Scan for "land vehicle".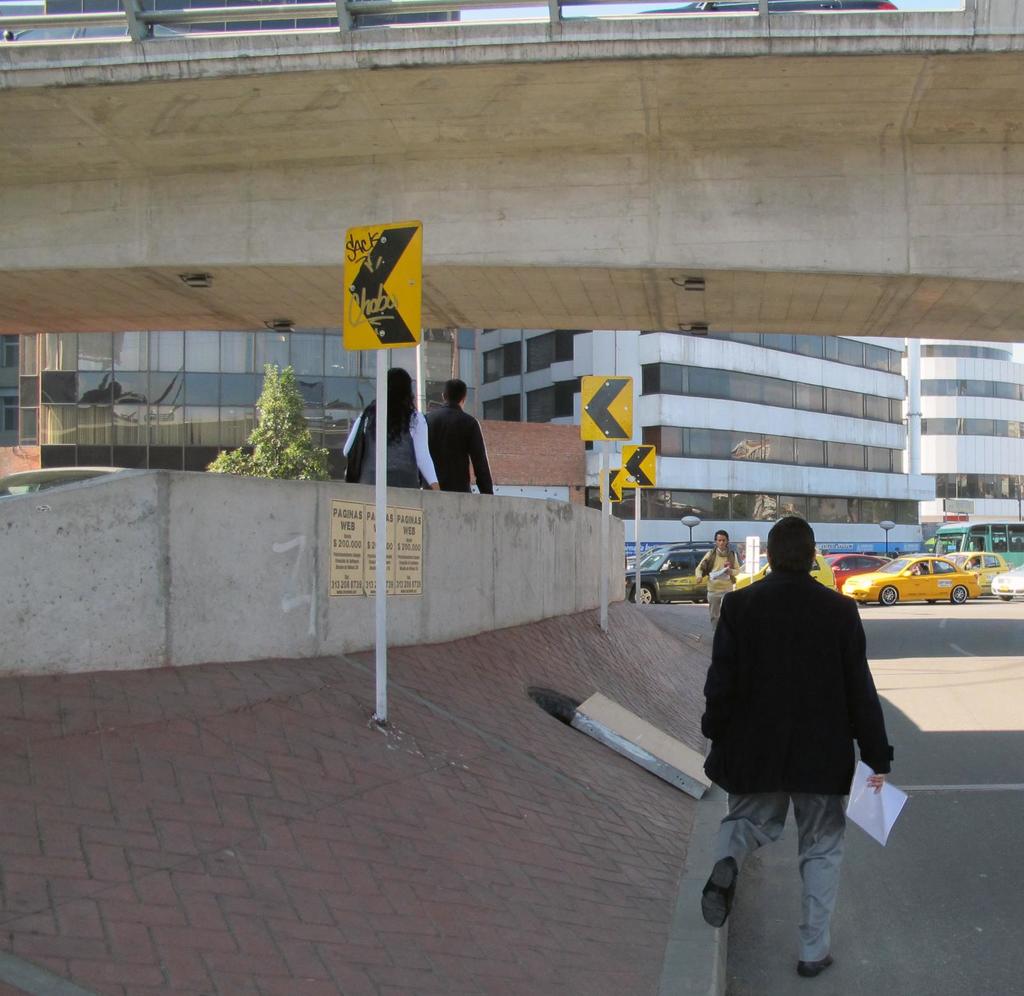
Scan result: BBox(996, 567, 1022, 590).
